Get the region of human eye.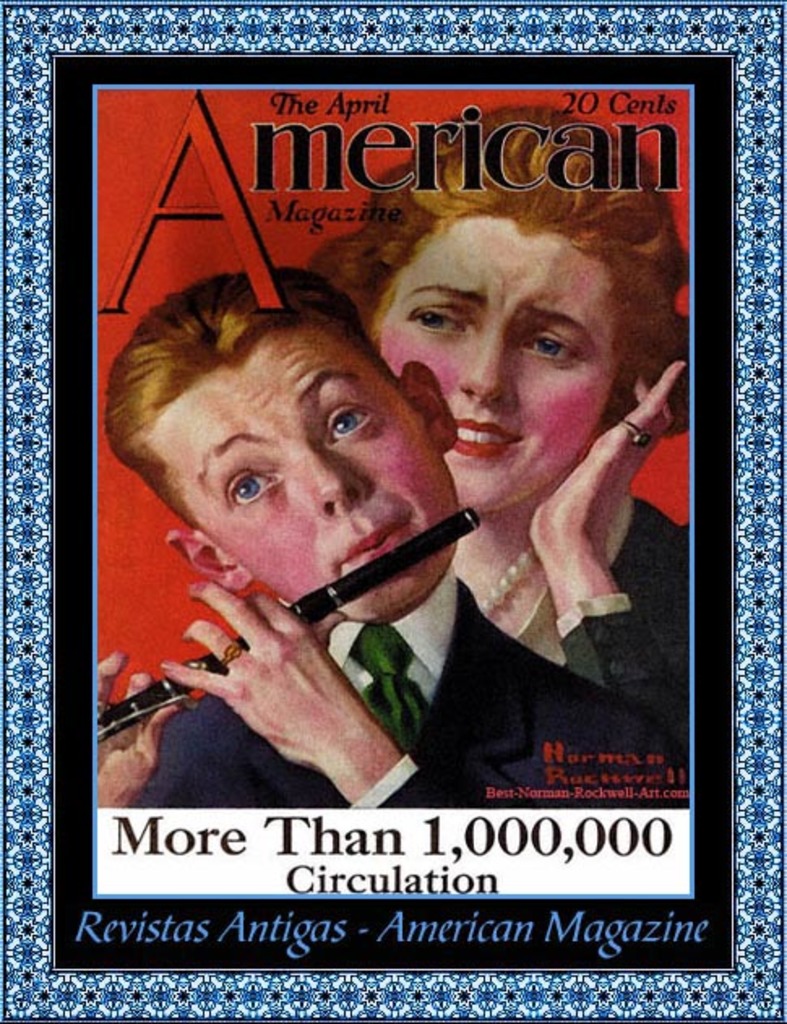
box(329, 404, 375, 441).
